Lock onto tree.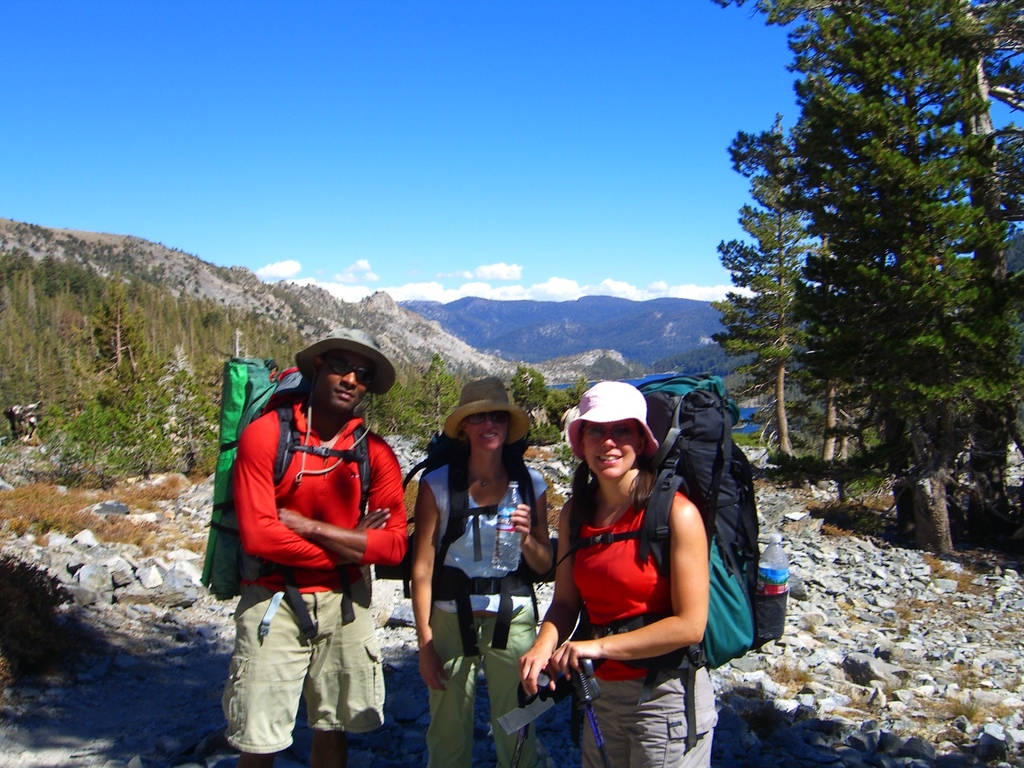
Locked: Rect(825, 0, 1021, 560).
